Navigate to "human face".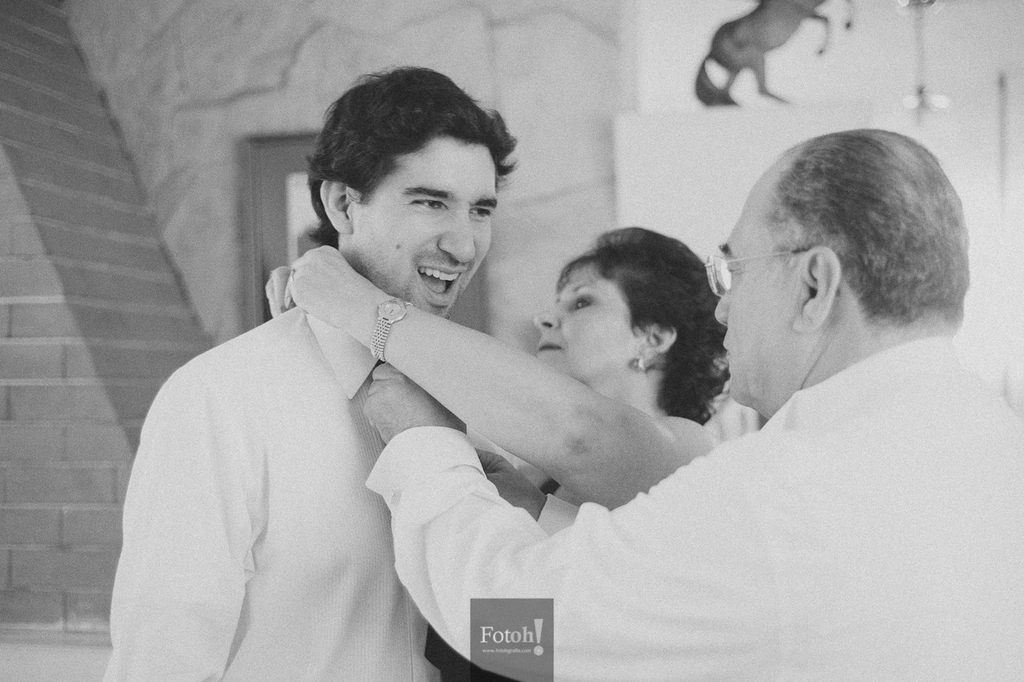
Navigation target: 535/273/625/376.
